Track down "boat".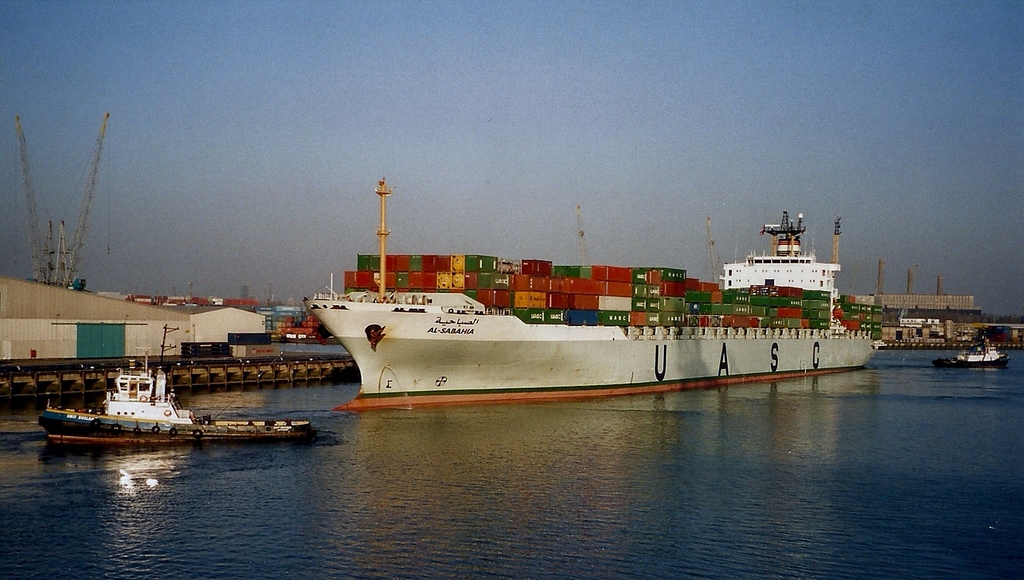
Tracked to BBox(259, 182, 908, 392).
